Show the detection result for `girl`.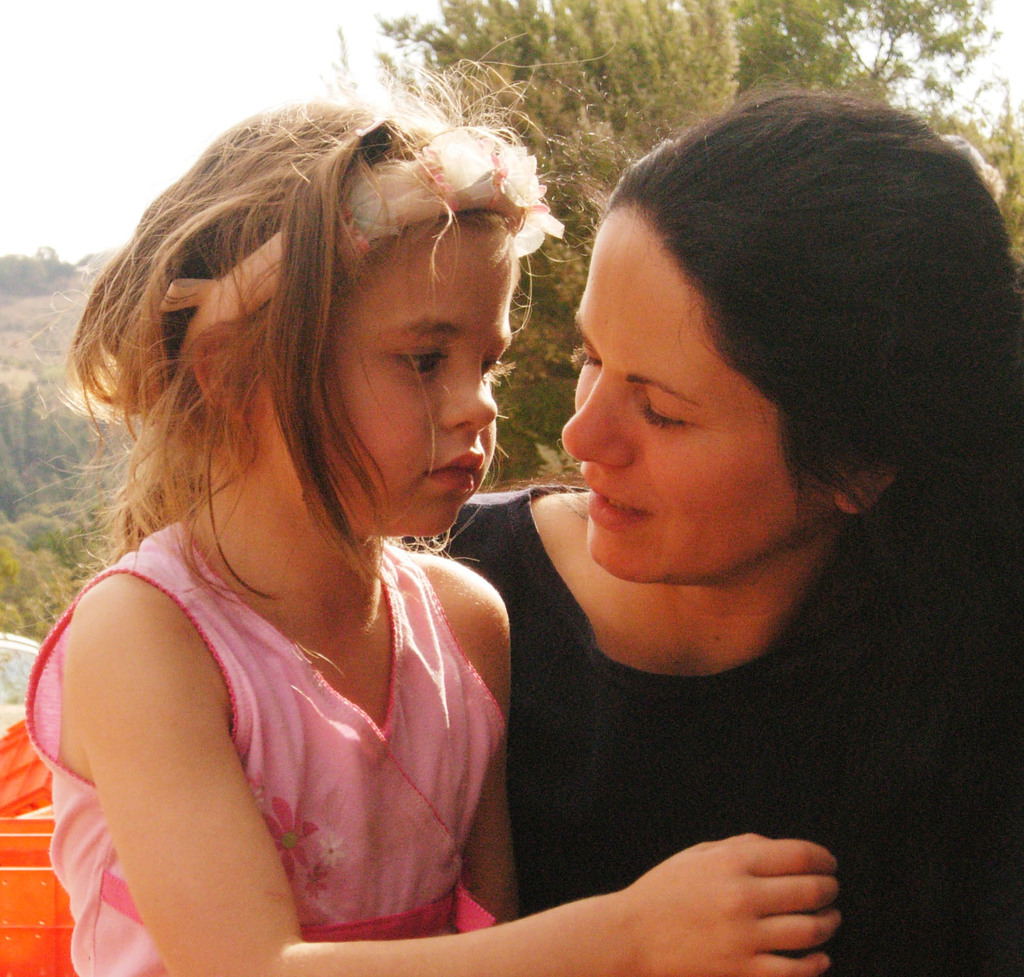
x1=24 y1=34 x2=843 y2=976.
